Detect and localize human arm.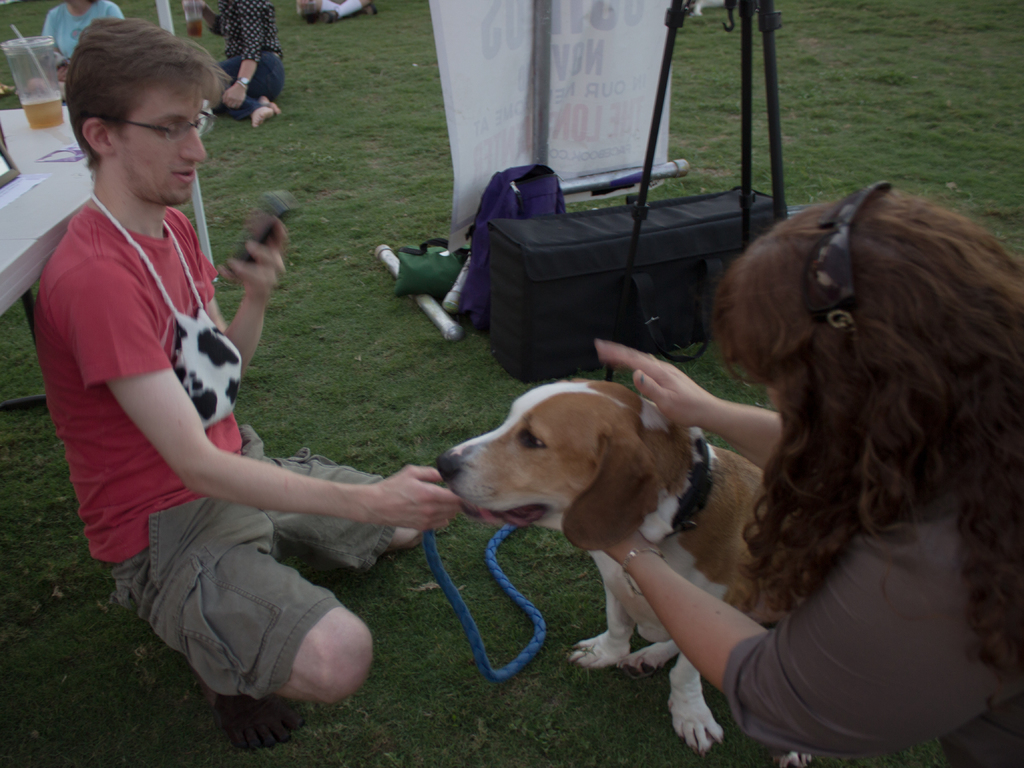
Localized at BBox(37, 13, 68, 71).
